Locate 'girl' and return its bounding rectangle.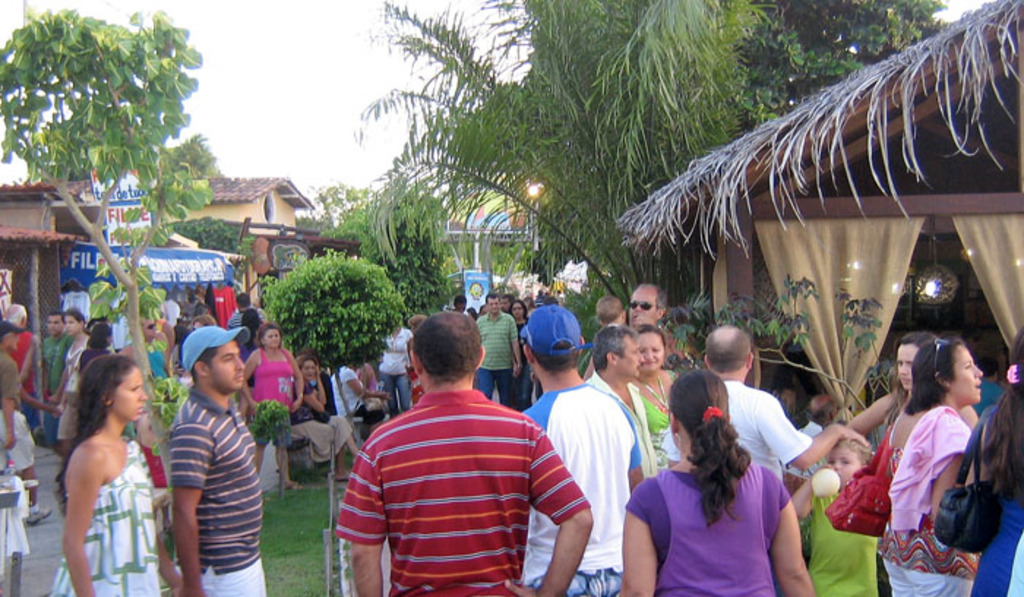
(left=793, top=435, right=878, bottom=596).
